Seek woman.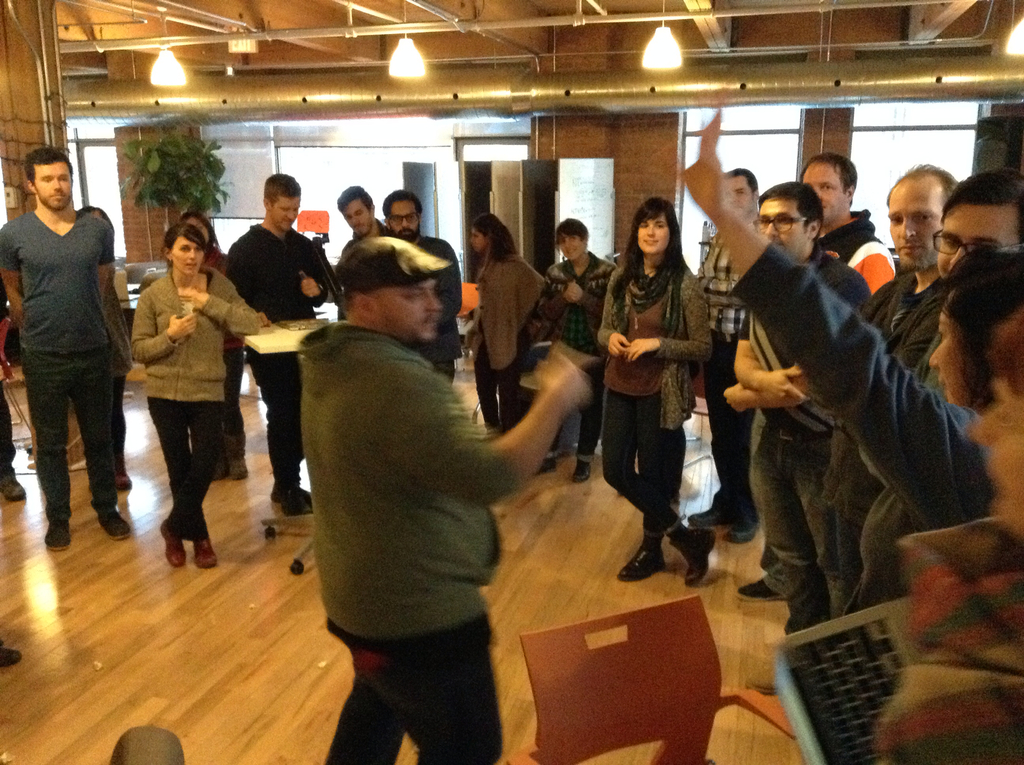
region(675, 101, 1023, 764).
